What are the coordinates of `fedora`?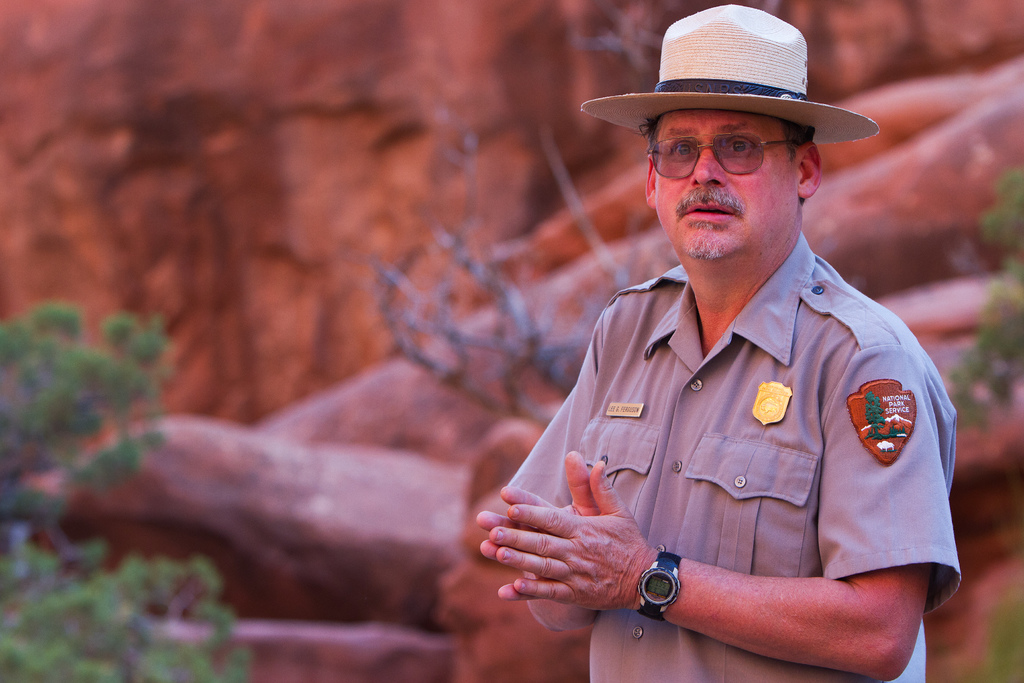
pyautogui.locateOnScreen(575, 18, 881, 229).
